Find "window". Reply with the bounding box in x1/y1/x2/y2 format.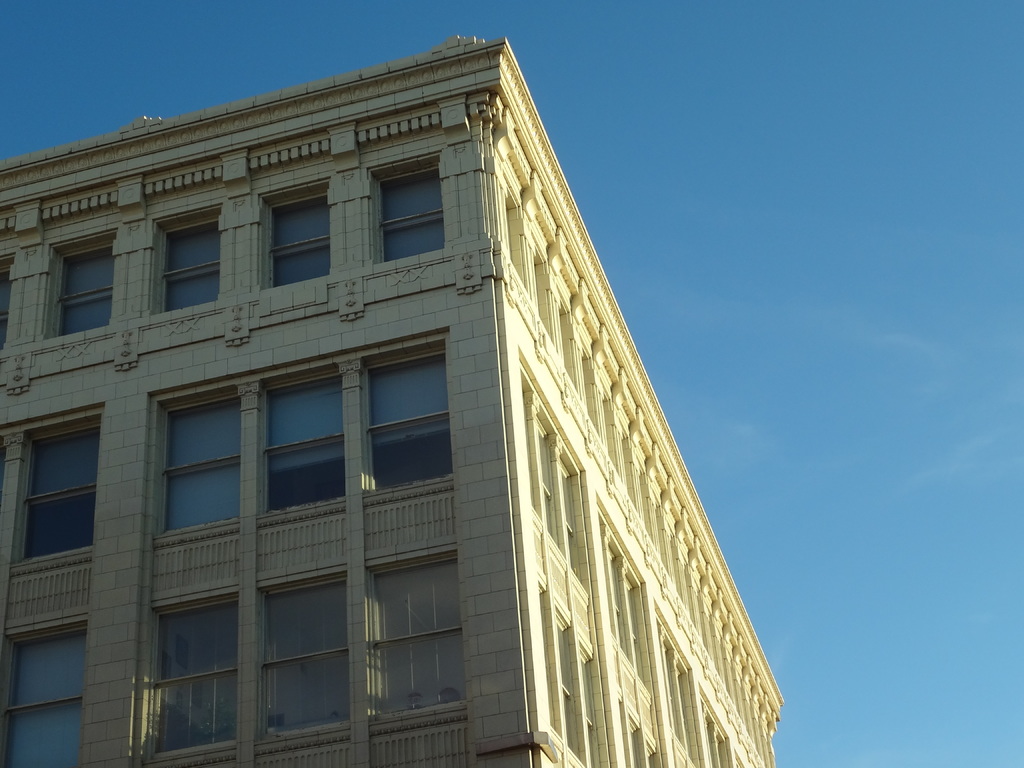
165/390/239/532.
